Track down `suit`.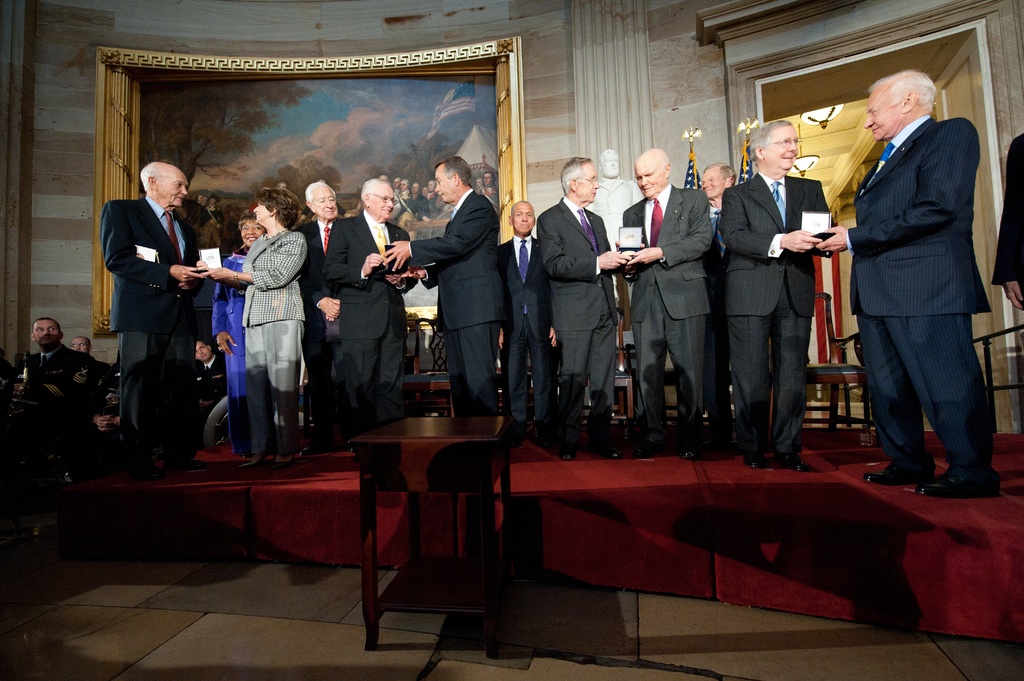
Tracked to 497,228,556,403.
